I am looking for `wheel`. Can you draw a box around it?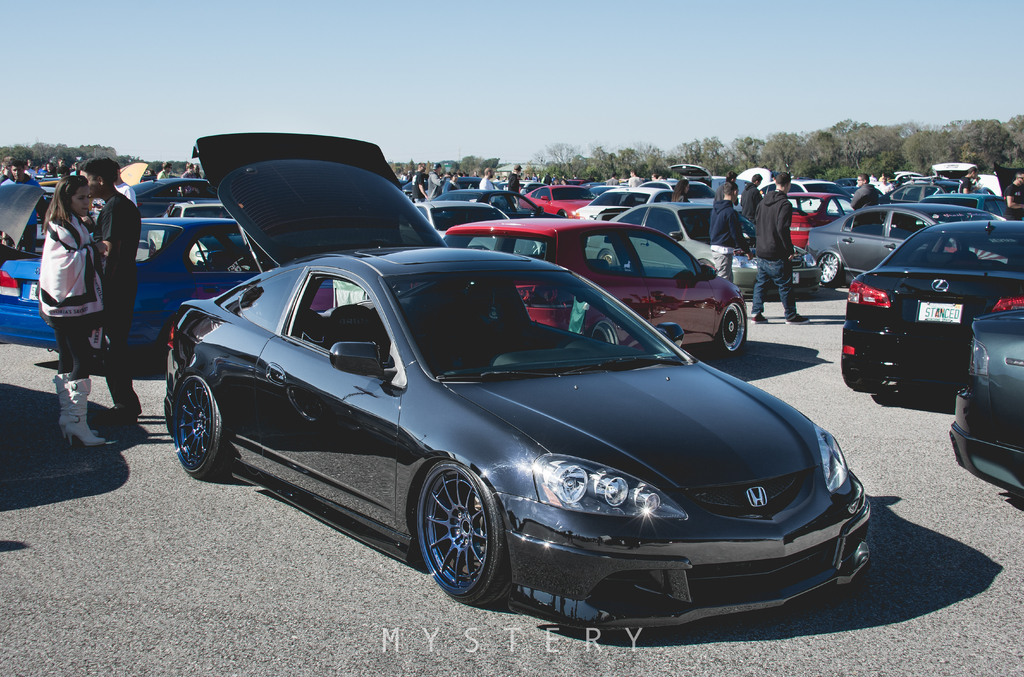
Sure, the bounding box is Rect(589, 323, 627, 347).
